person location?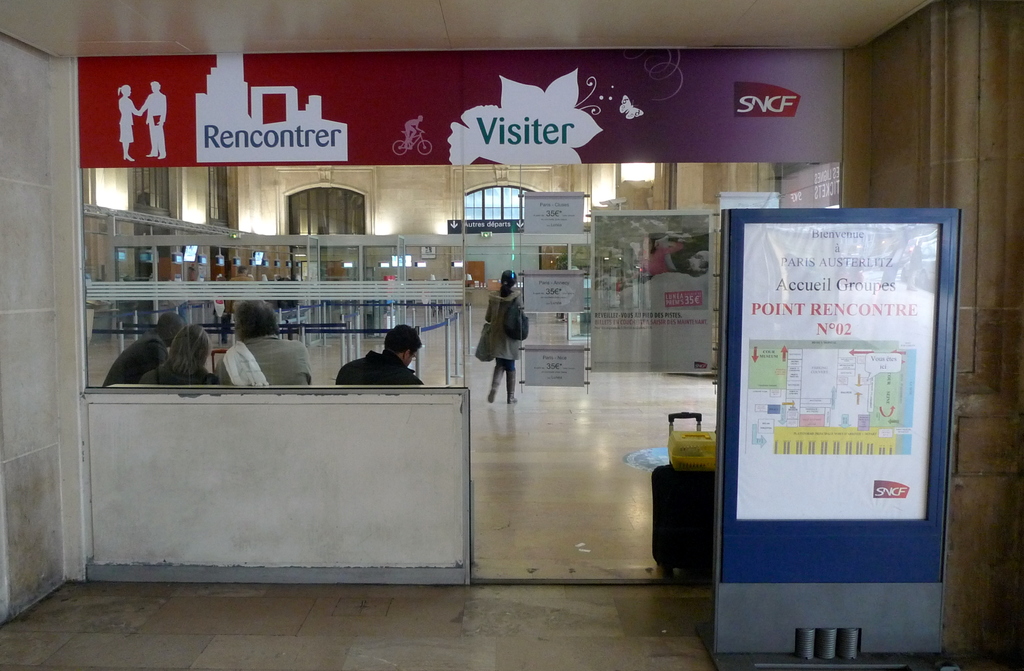
(x1=138, y1=81, x2=167, y2=163)
